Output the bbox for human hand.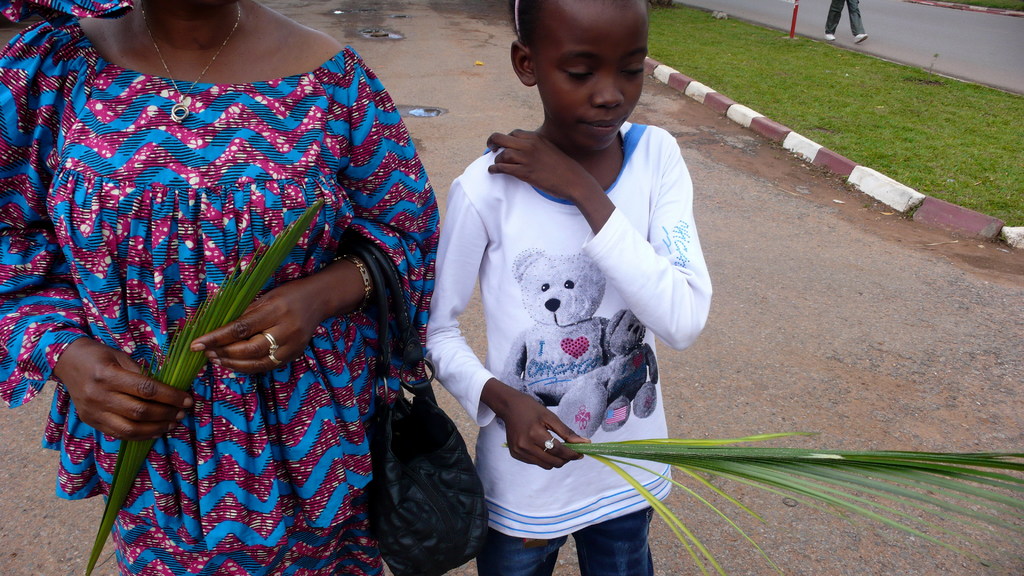
Rect(502, 388, 592, 470).
